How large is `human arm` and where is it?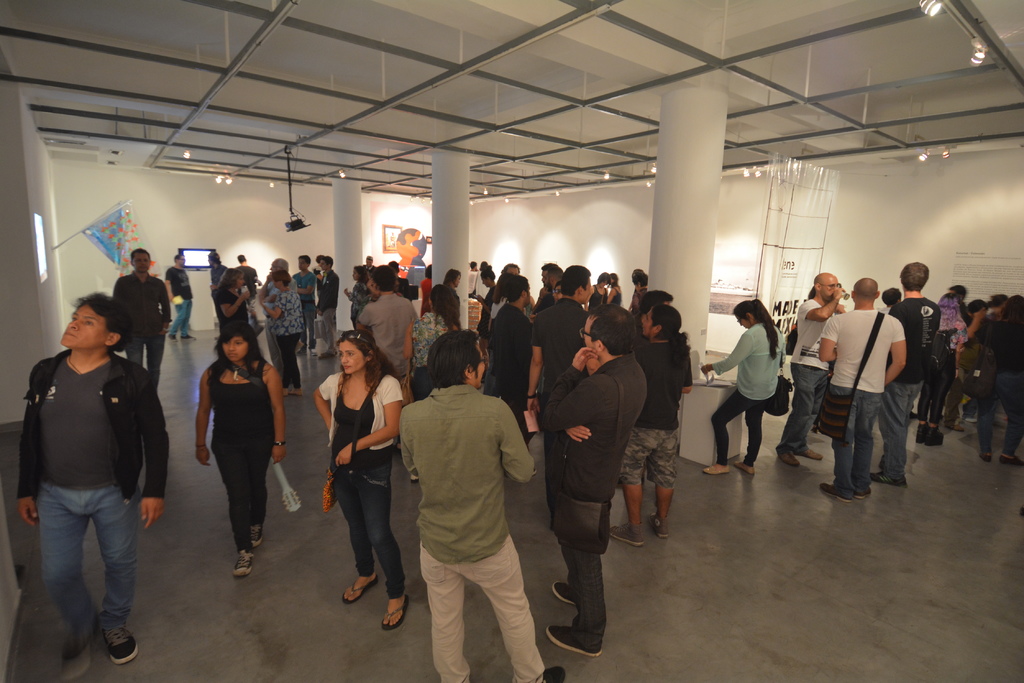
Bounding box: (13,364,52,527).
